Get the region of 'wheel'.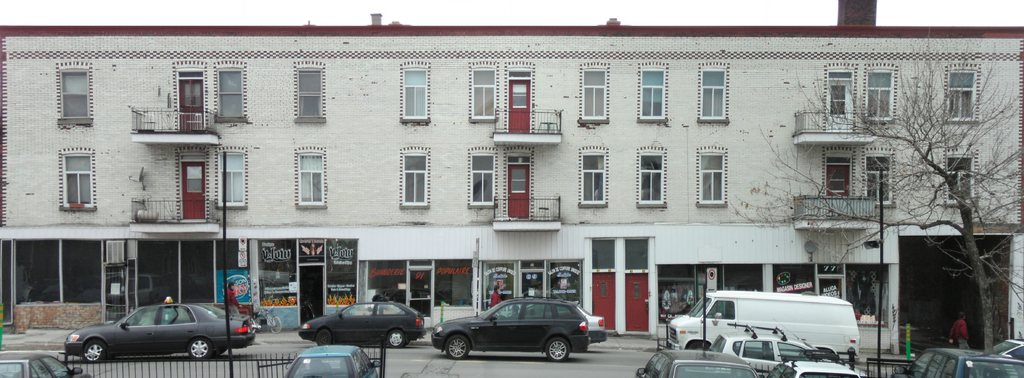
186:340:207:361.
